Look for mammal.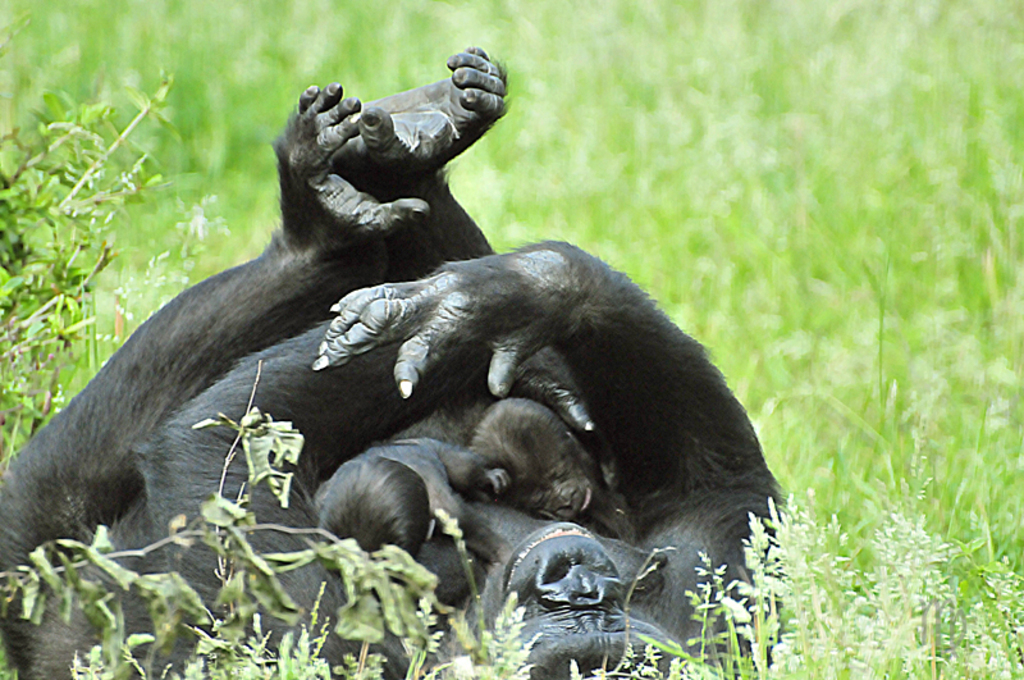
Found: (0,46,794,679).
